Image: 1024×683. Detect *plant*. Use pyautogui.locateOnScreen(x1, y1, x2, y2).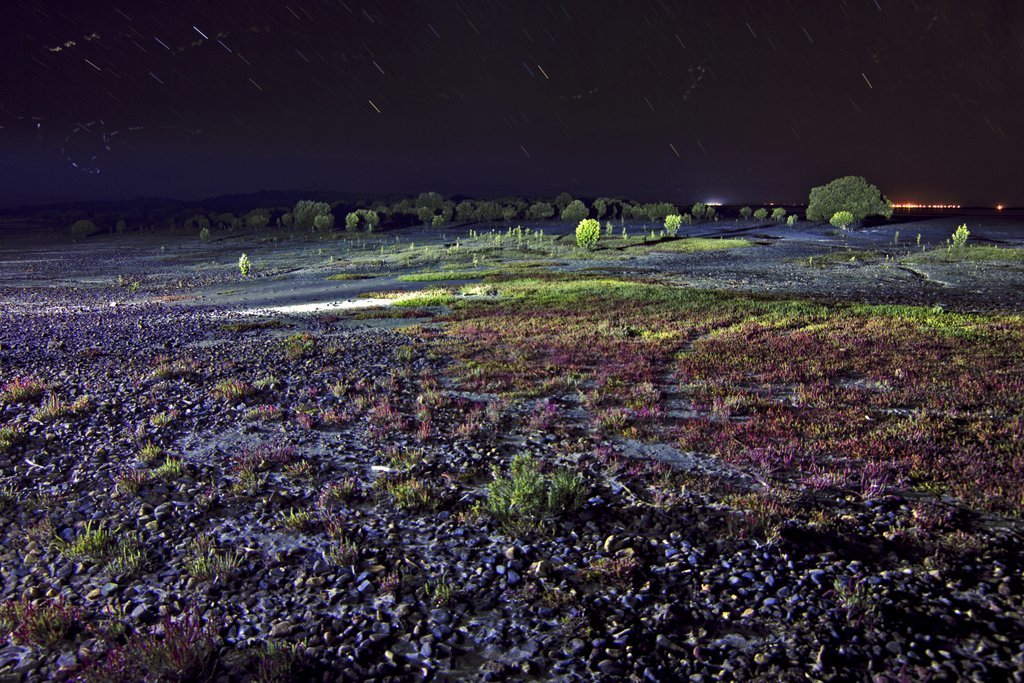
pyautogui.locateOnScreen(16, 585, 101, 653).
